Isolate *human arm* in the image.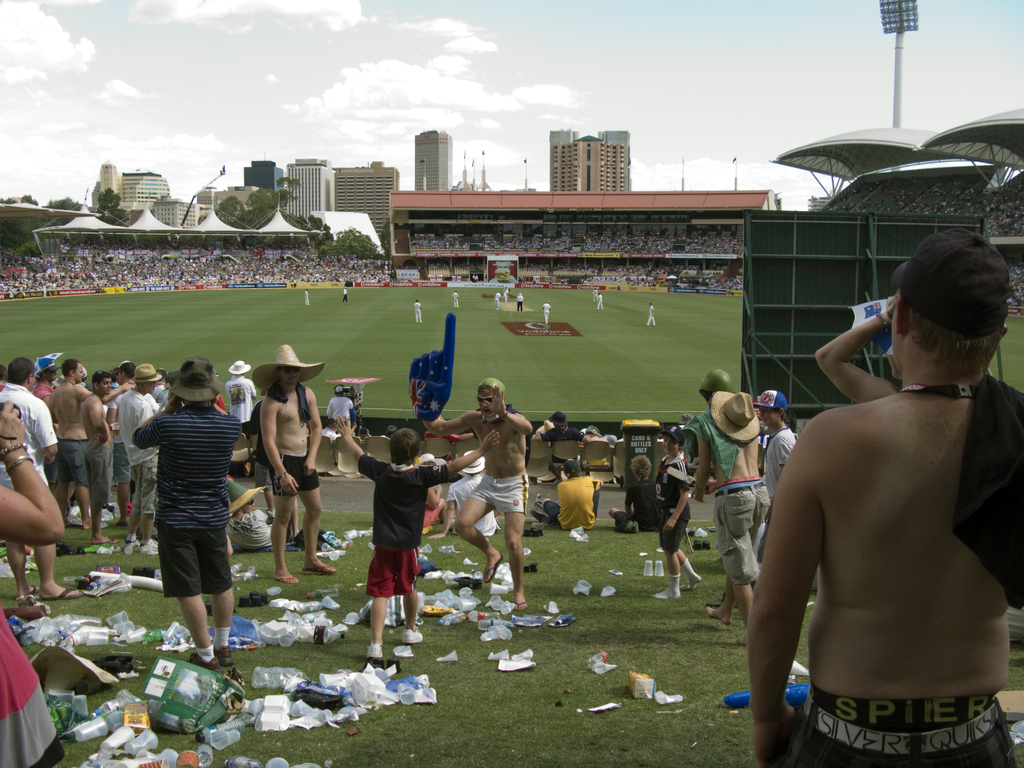
Isolated region: (426, 430, 501, 486).
